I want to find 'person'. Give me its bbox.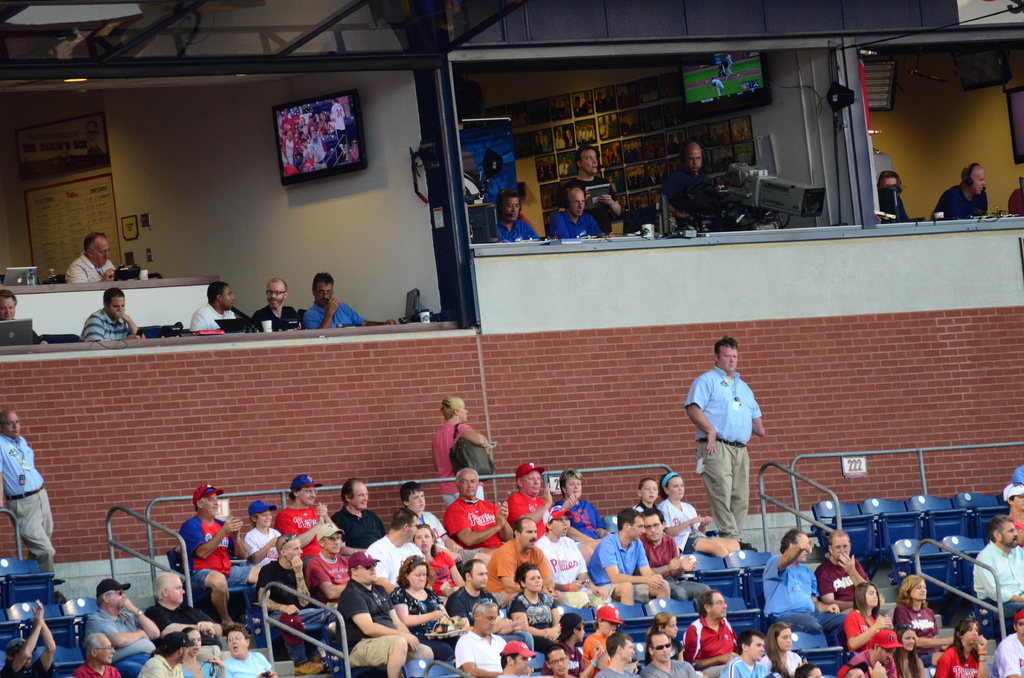
(left=246, top=531, right=319, bottom=677).
